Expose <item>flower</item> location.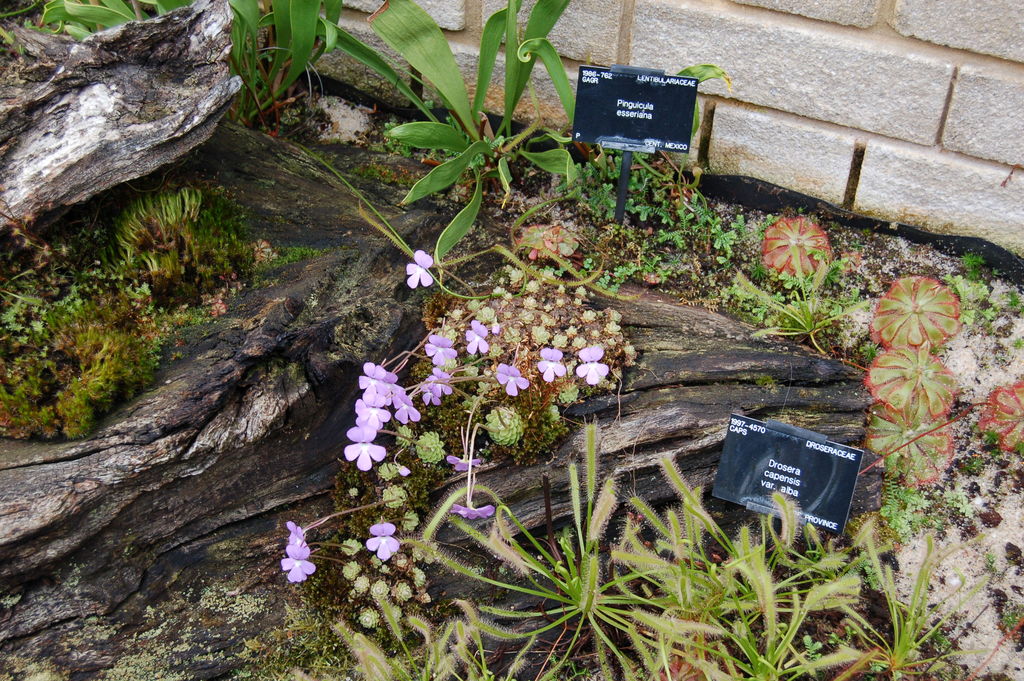
Exposed at <region>422, 368, 453, 398</region>.
